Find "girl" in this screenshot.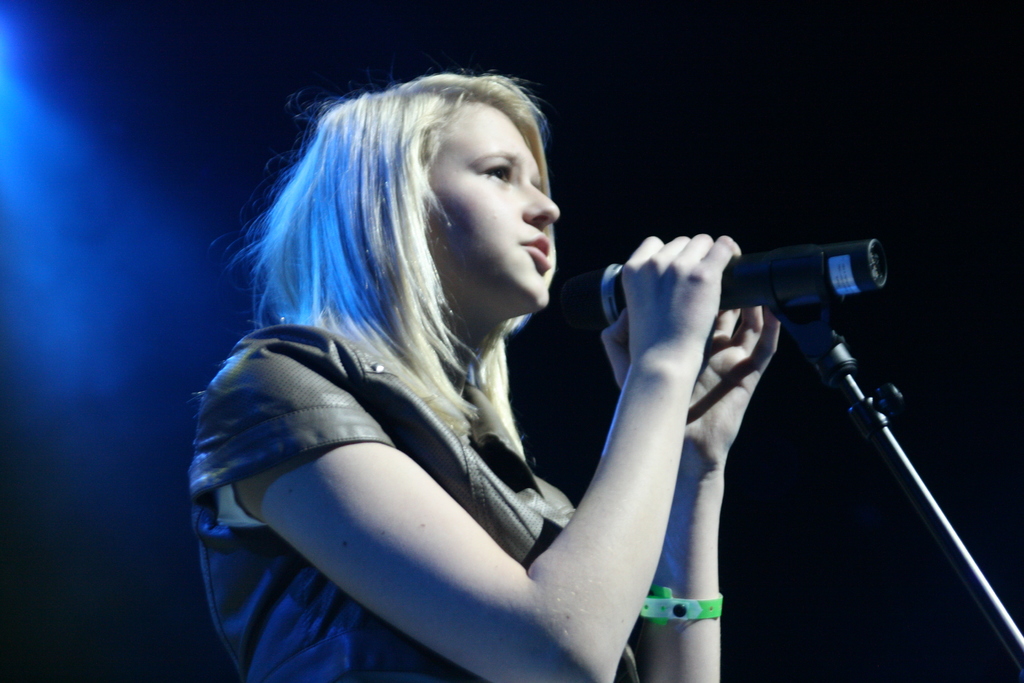
The bounding box for "girl" is left=180, top=53, right=776, bottom=682.
